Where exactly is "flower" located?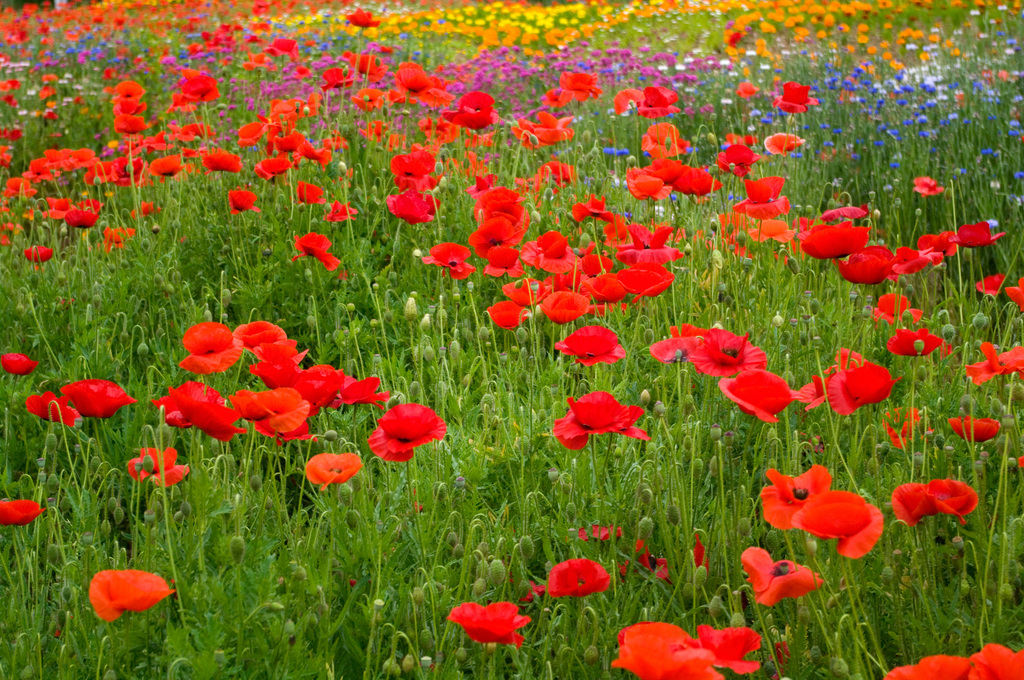
Its bounding box is x1=755, y1=463, x2=884, y2=558.
